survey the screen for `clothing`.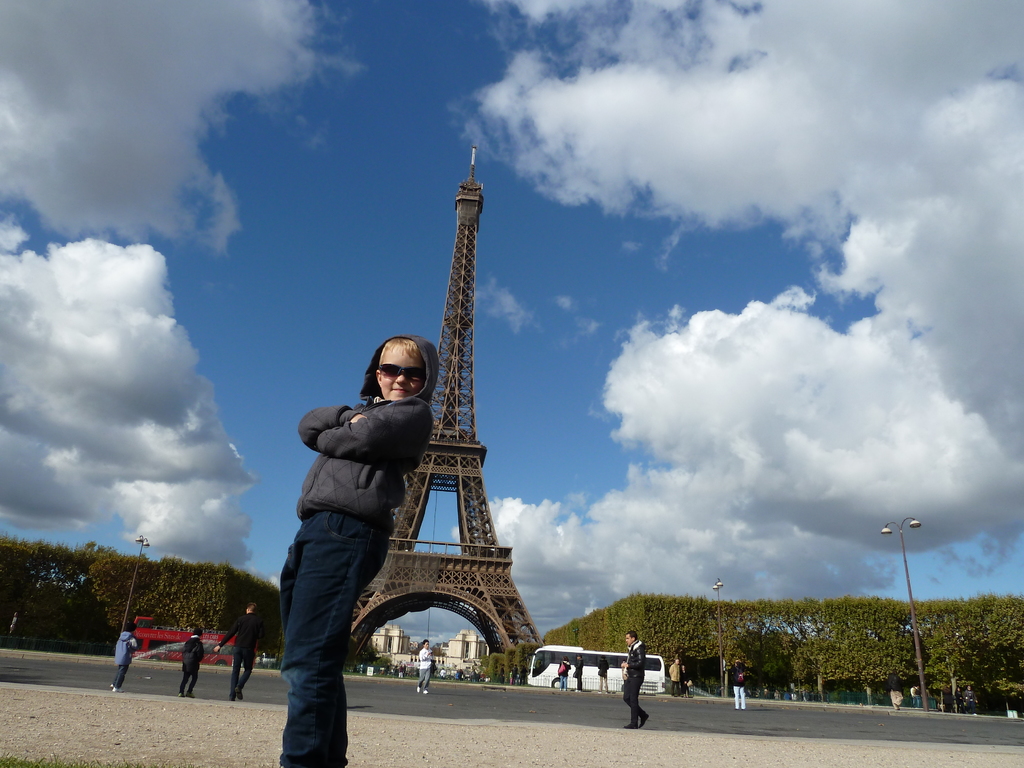
Survey found: detection(110, 628, 140, 691).
